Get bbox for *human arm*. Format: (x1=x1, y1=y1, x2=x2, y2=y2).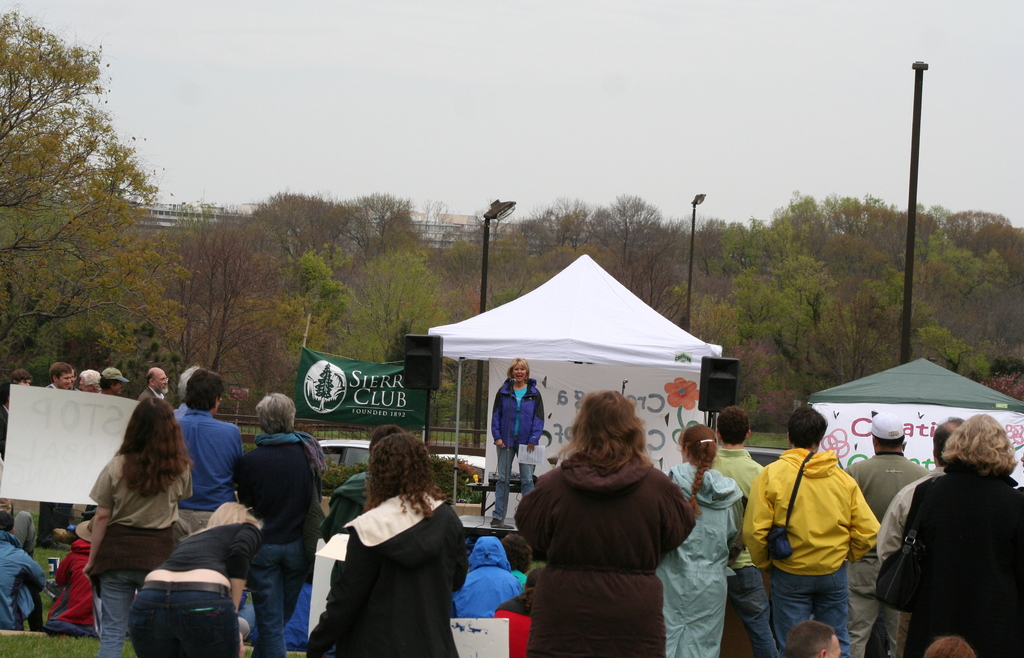
(x1=876, y1=490, x2=900, y2=574).
